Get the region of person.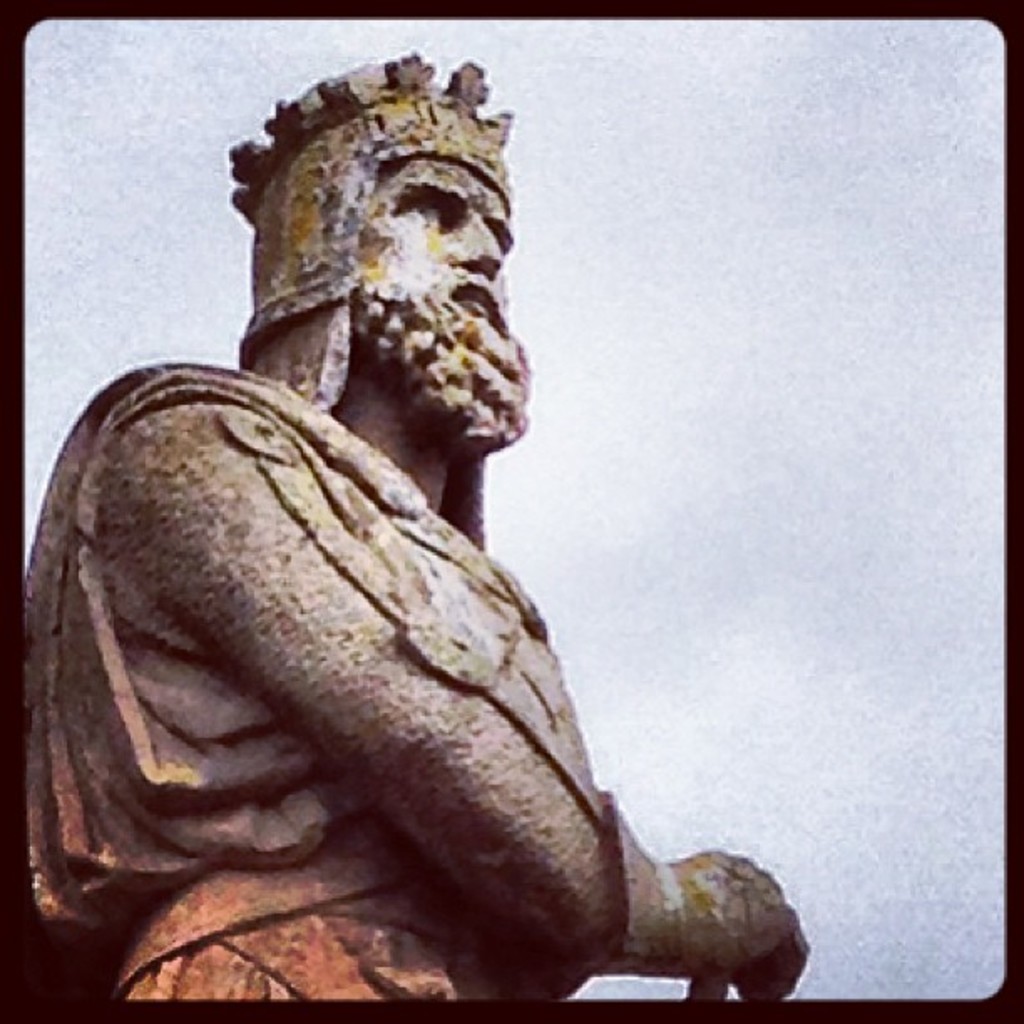
[left=92, top=119, right=790, bottom=1023].
